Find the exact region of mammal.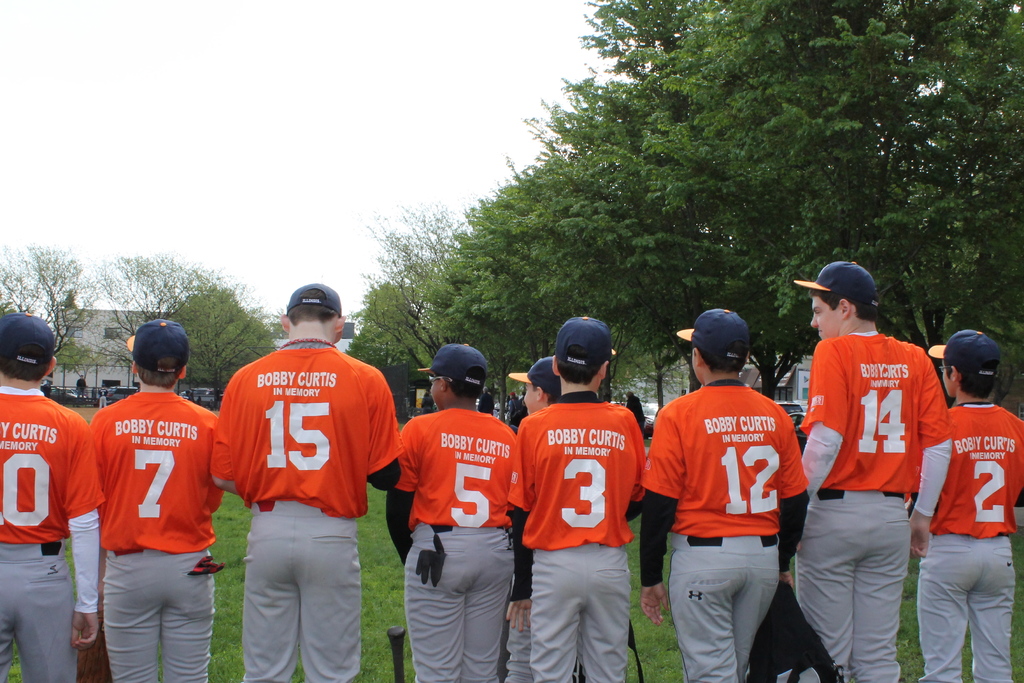
Exact region: <bbox>472, 387, 497, 419</bbox>.
